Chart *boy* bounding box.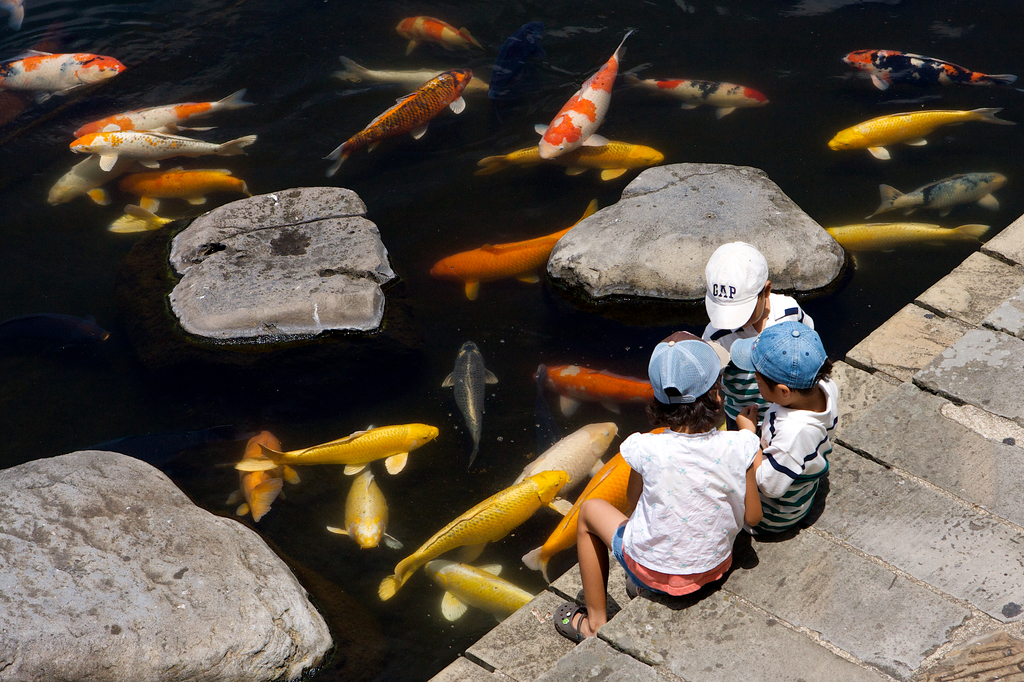
Charted: [left=556, top=334, right=760, bottom=639].
